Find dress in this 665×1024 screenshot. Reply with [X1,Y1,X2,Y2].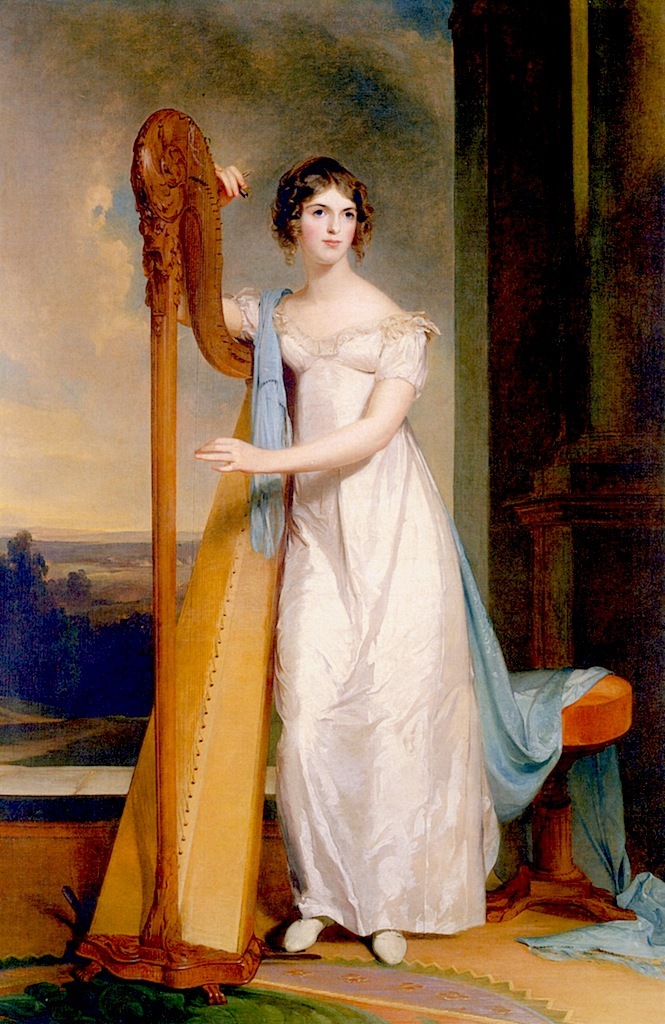
[227,285,500,941].
